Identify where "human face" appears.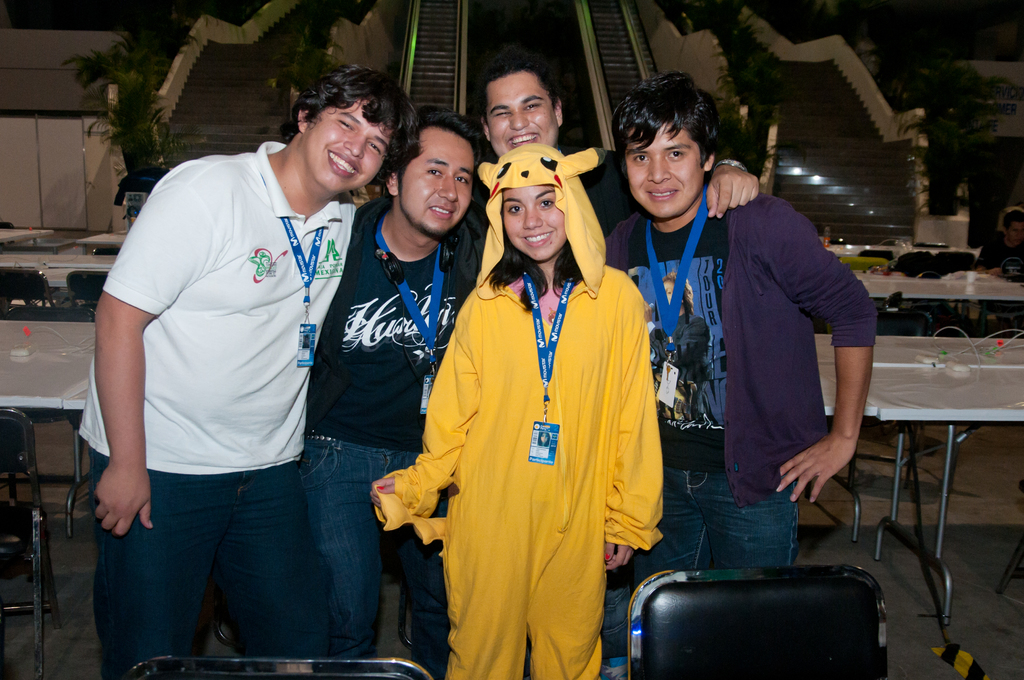
Appears at bbox=[487, 69, 559, 157].
